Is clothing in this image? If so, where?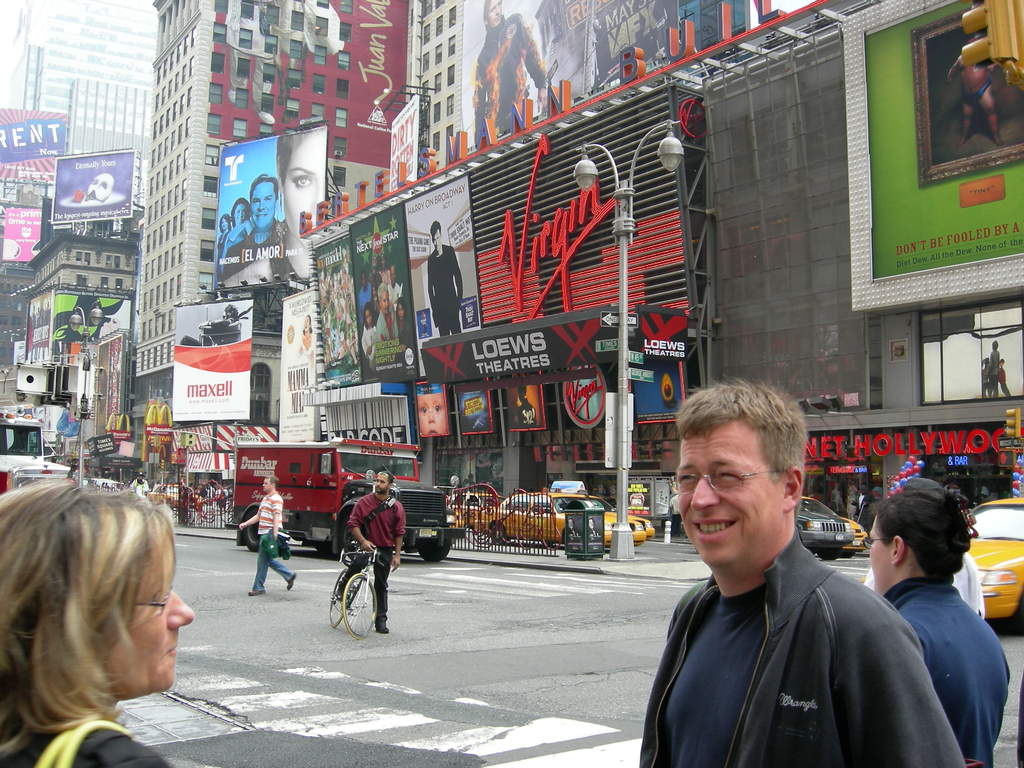
Yes, at bbox=(636, 536, 963, 767).
